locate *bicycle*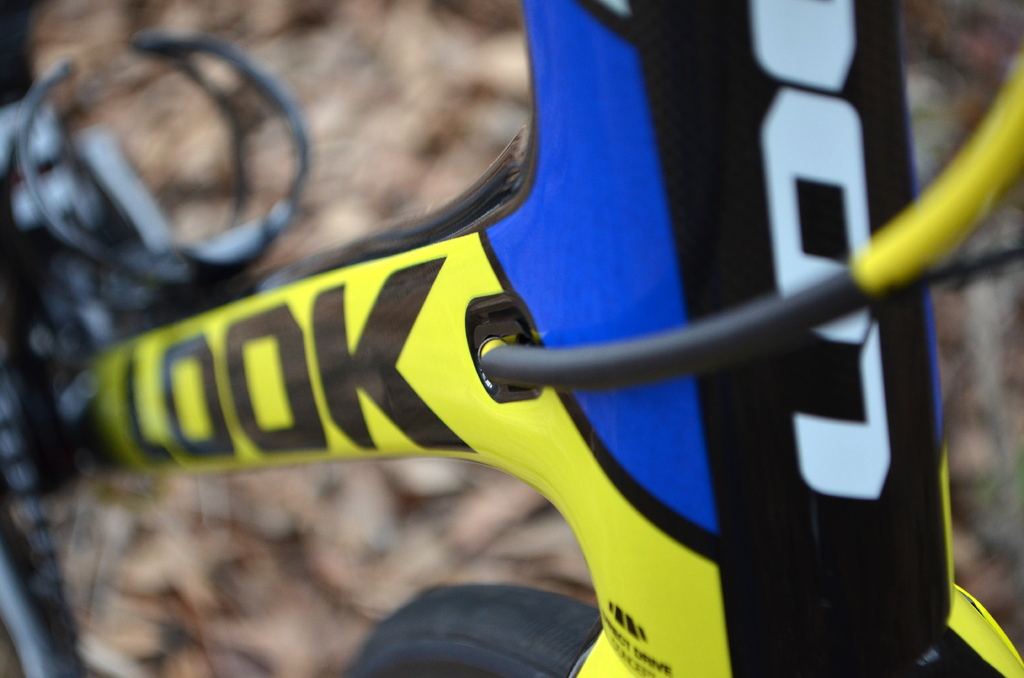
x1=0, y1=0, x2=1023, y2=677
